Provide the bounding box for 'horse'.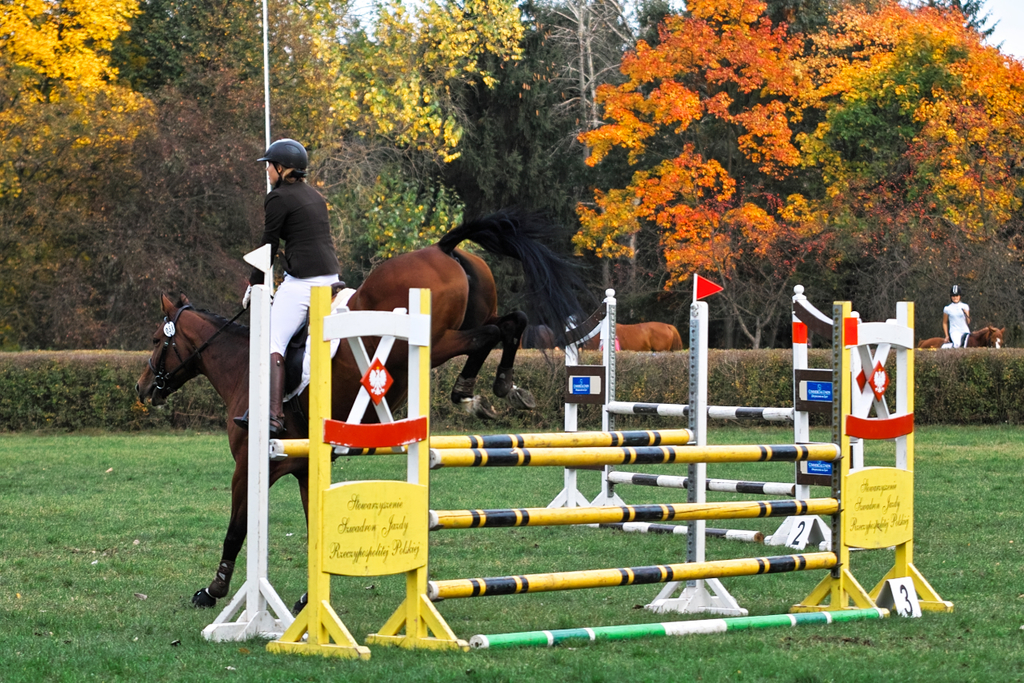
box(130, 203, 609, 611).
